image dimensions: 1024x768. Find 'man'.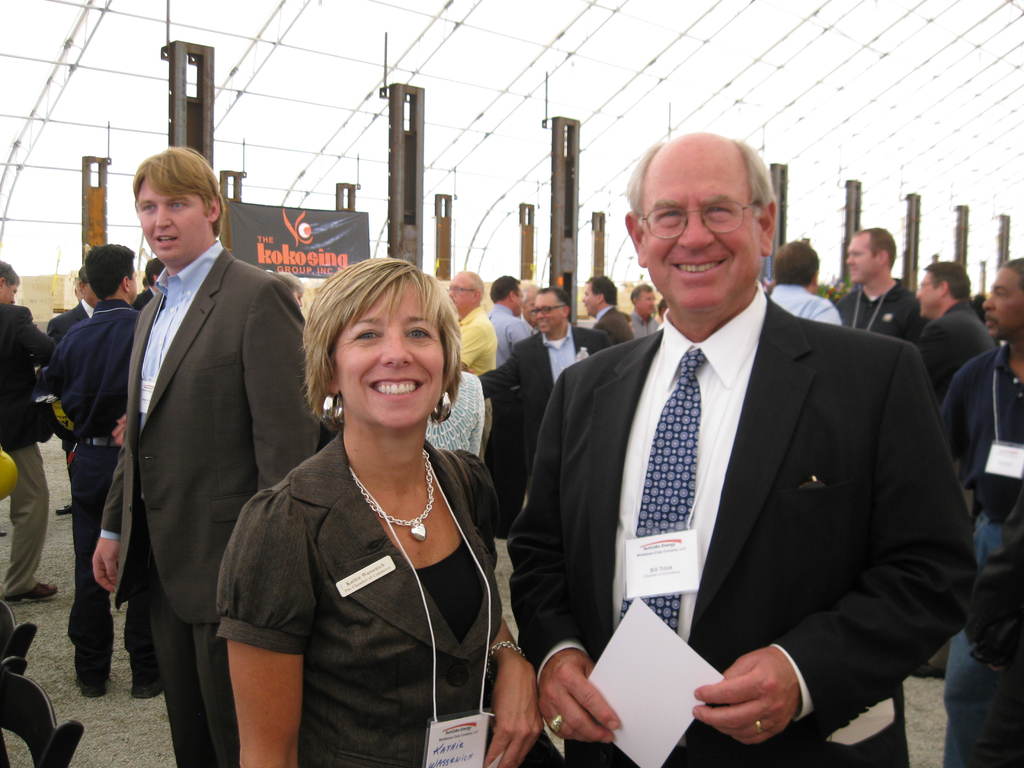
[left=68, top=244, right=168, bottom=704].
